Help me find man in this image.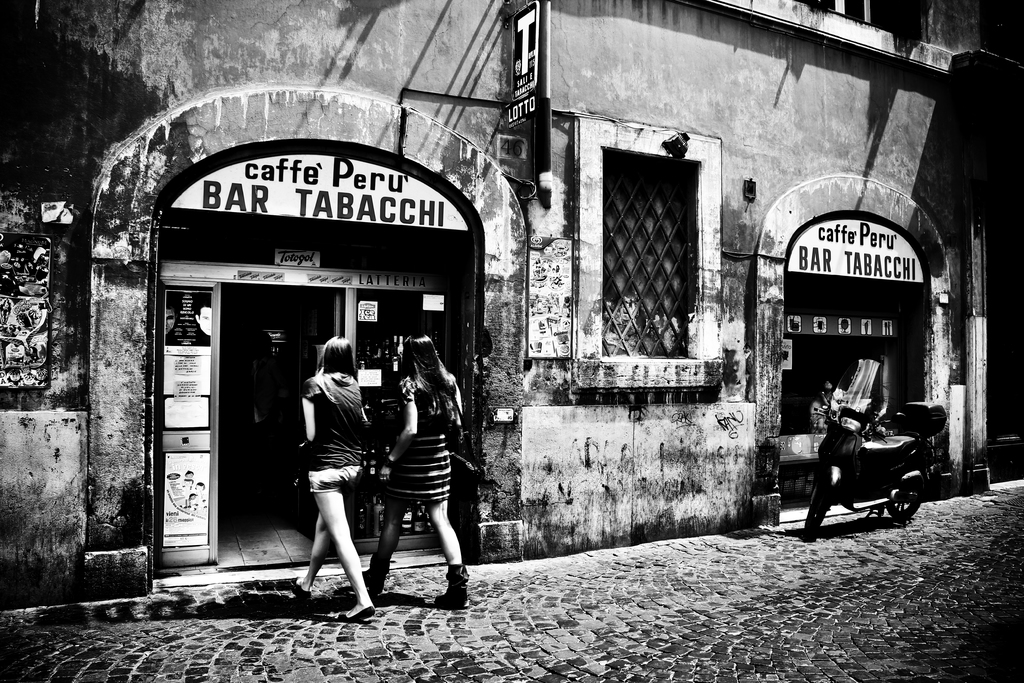
Found it: locate(281, 331, 372, 632).
